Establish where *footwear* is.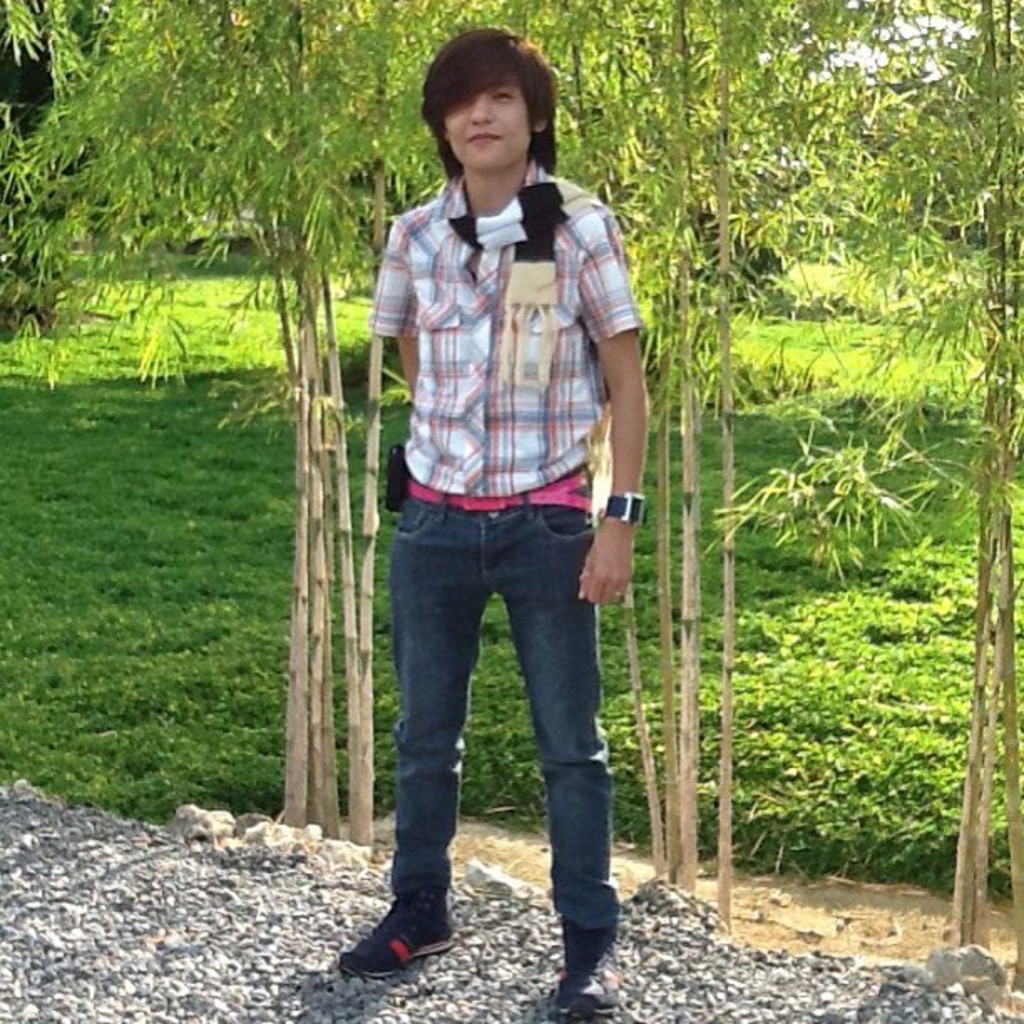
Established at <box>561,934,641,1014</box>.
